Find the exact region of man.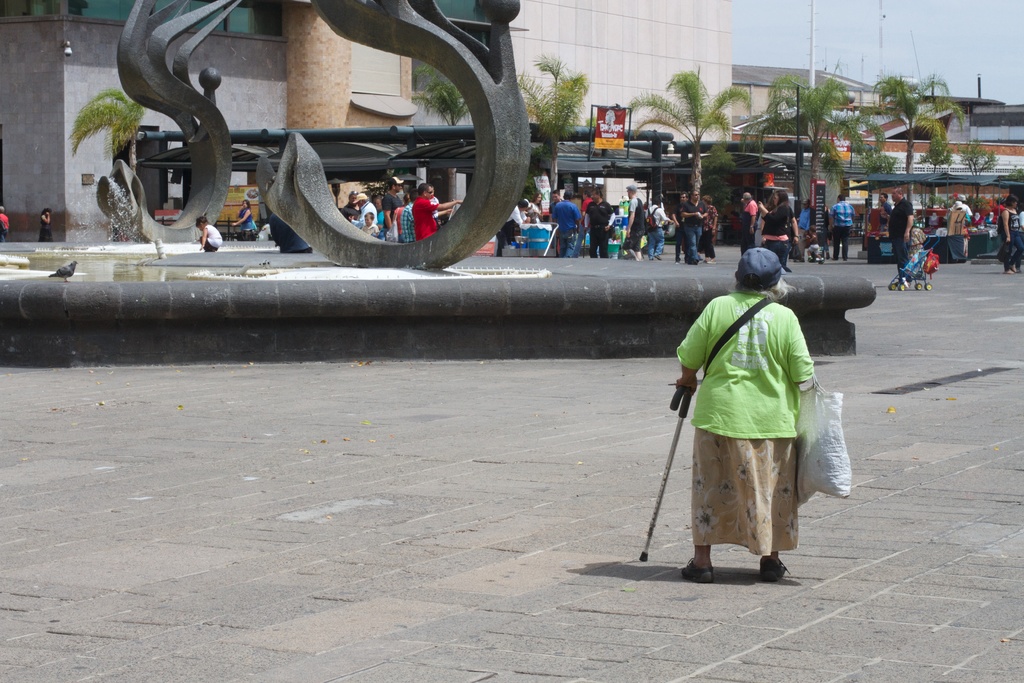
Exact region: 576/190/593/255.
